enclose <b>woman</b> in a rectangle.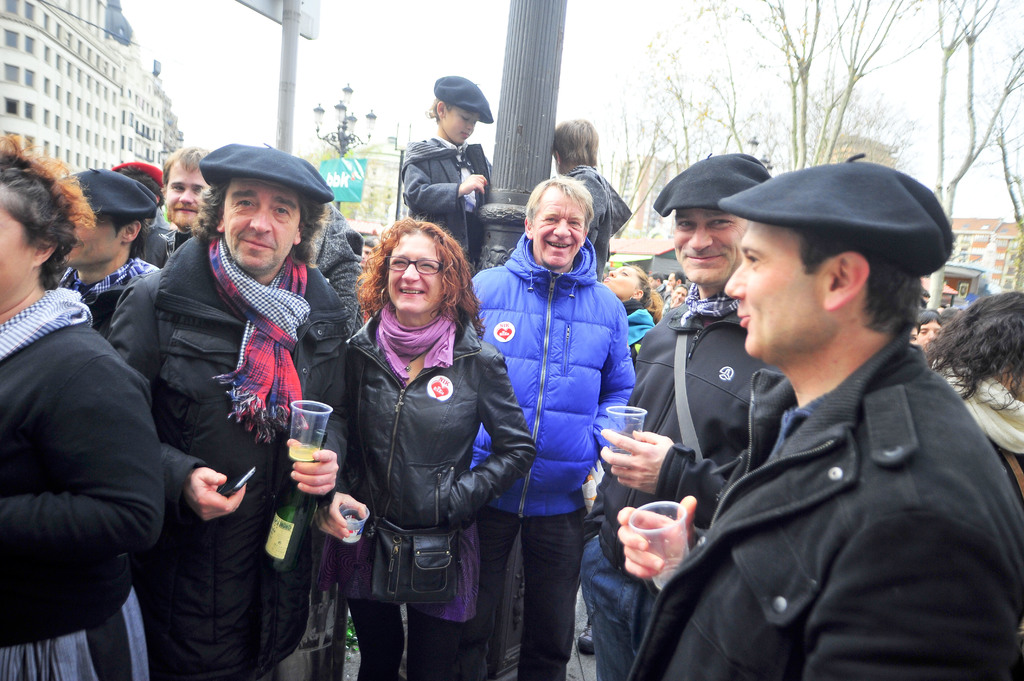
[left=323, top=189, right=521, bottom=676].
